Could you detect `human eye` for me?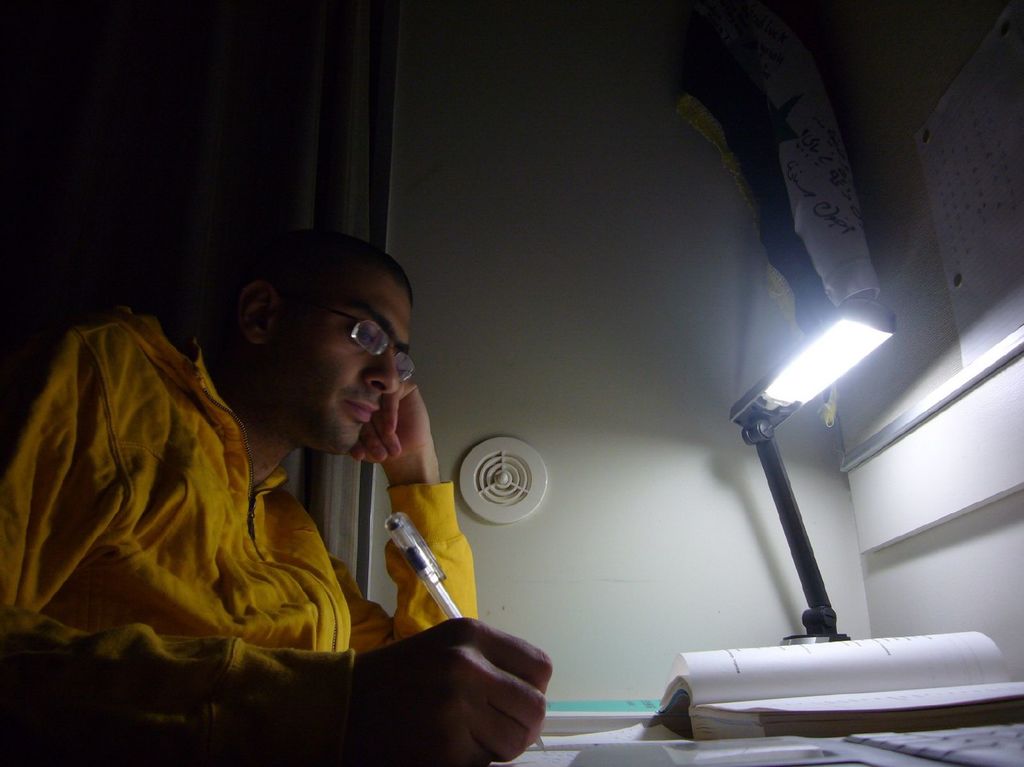
Detection result: [x1=394, y1=359, x2=403, y2=369].
